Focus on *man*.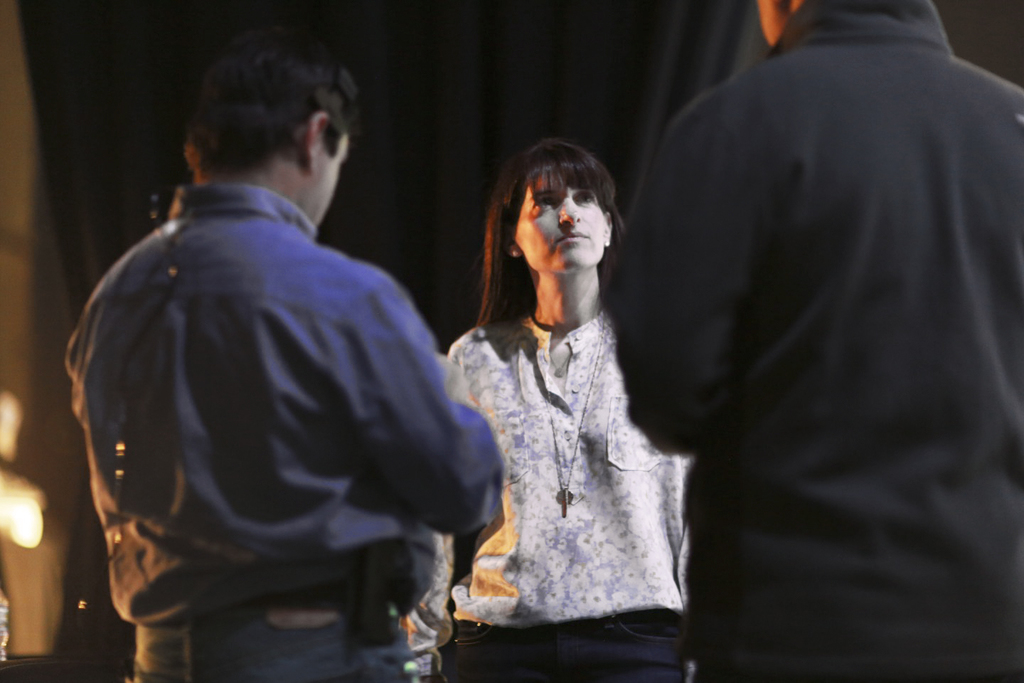
Focused at [594, 0, 1023, 682].
